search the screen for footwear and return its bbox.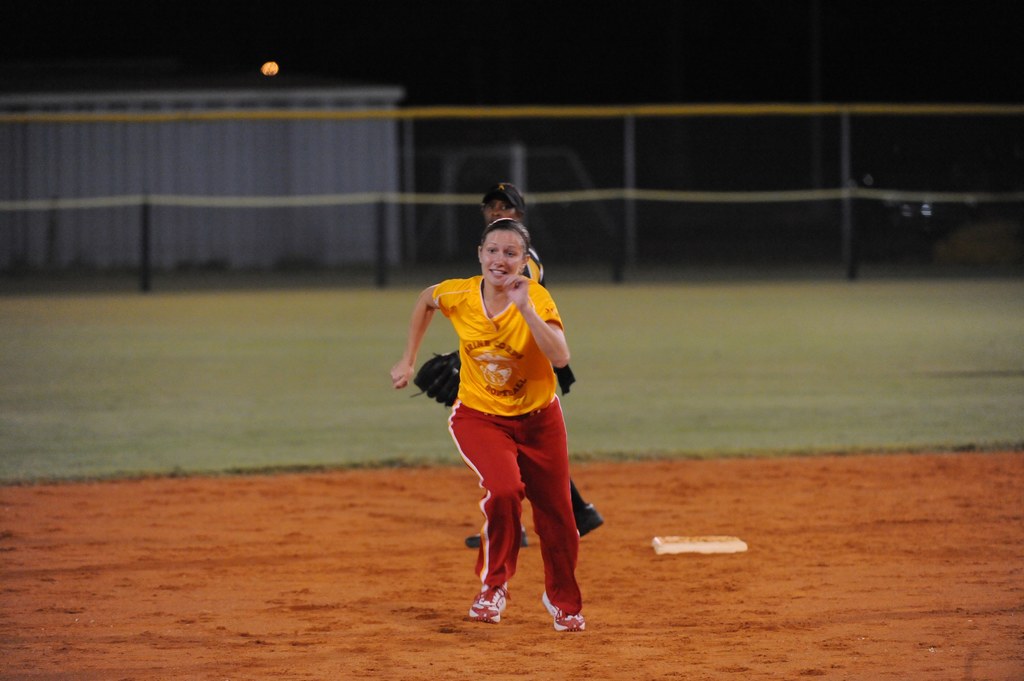
Found: 540 589 587 632.
